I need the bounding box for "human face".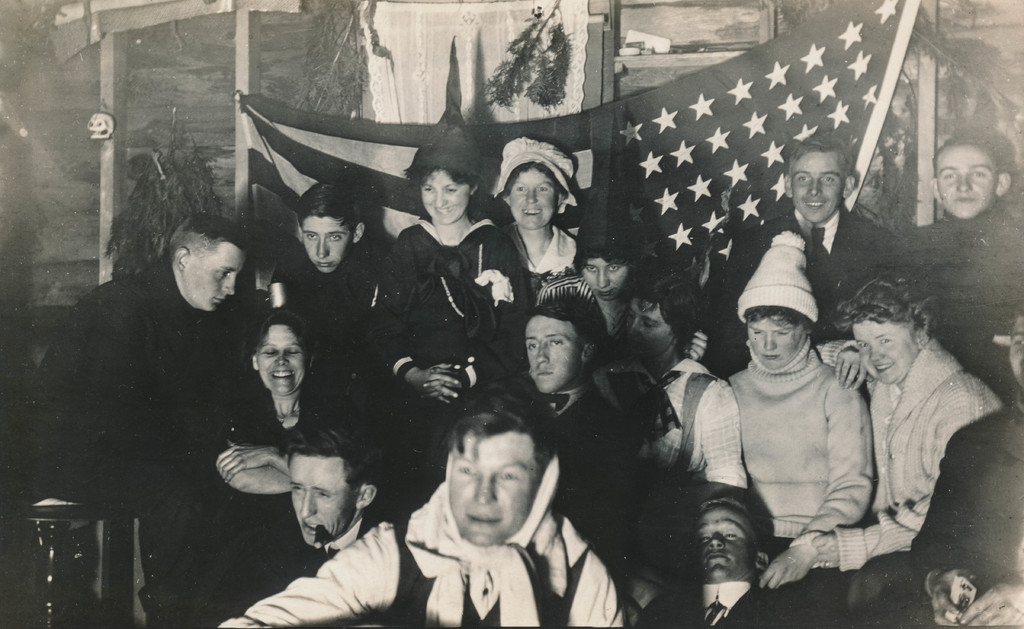
Here it is: Rect(305, 217, 353, 274).
